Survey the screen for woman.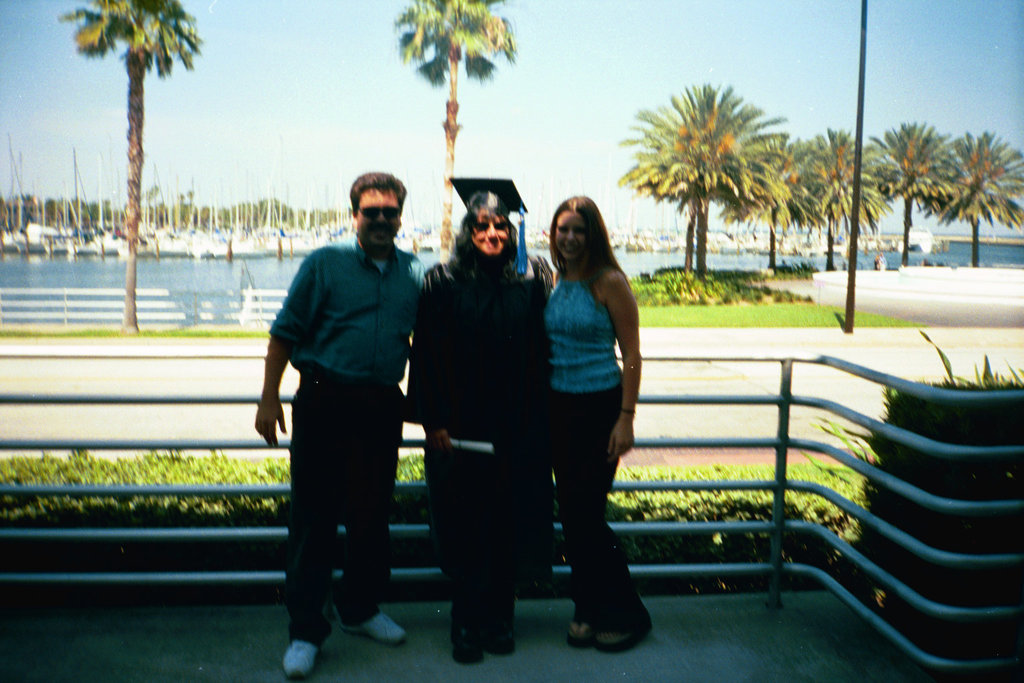
Survey found: Rect(410, 175, 553, 664).
